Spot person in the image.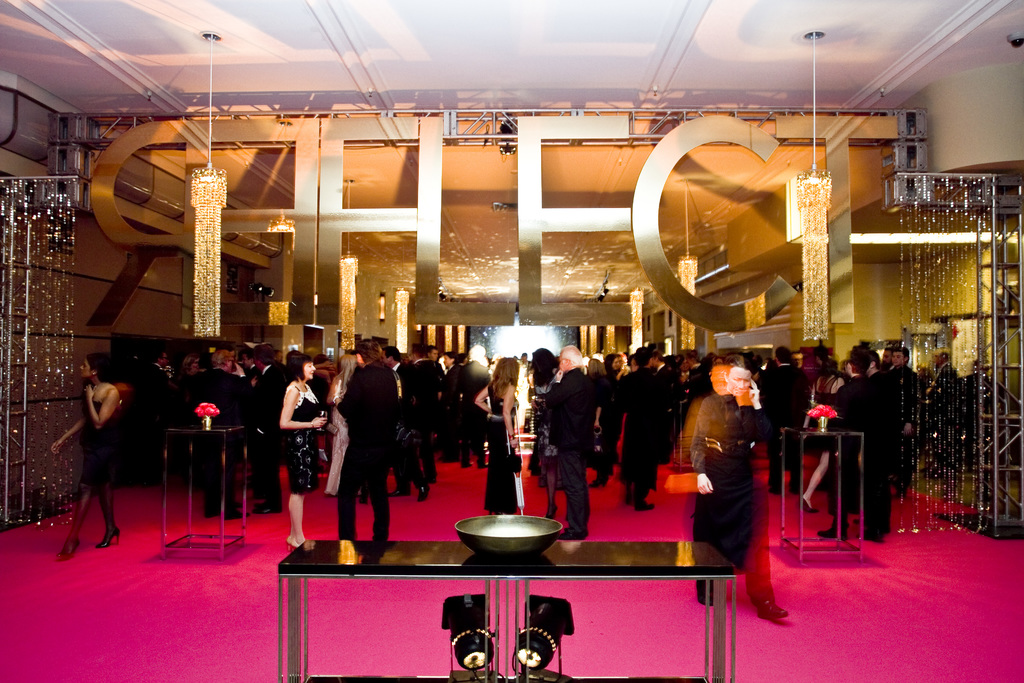
person found at [56, 356, 124, 558].
